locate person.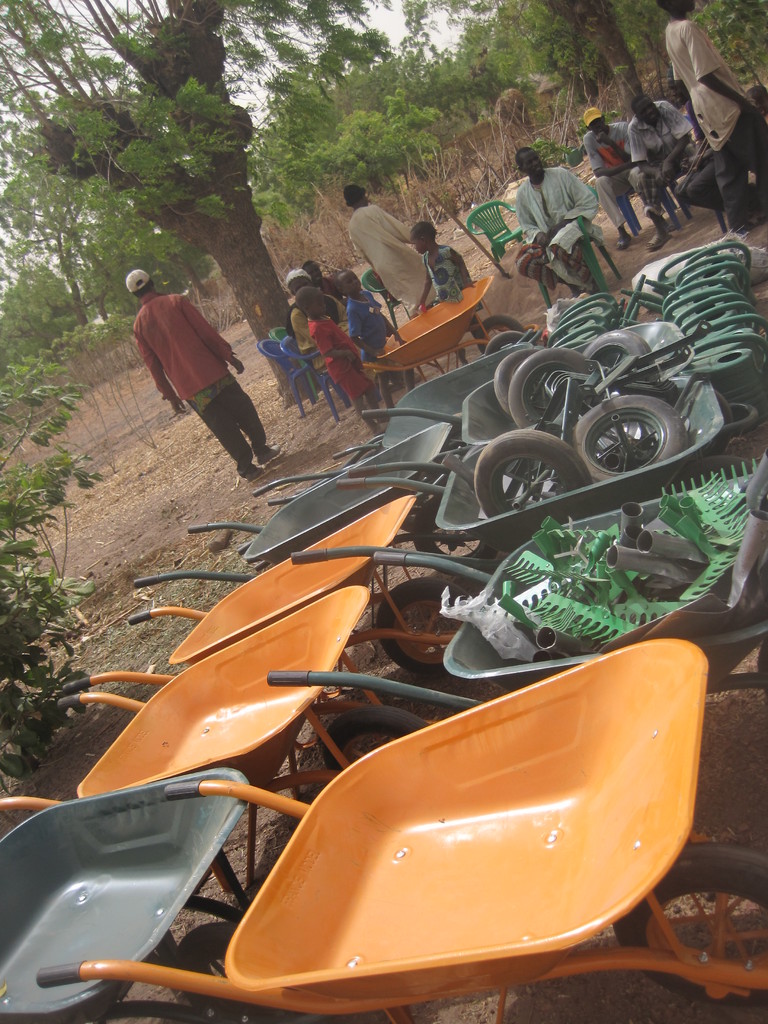
Bounding box: 125:250:257:473.
